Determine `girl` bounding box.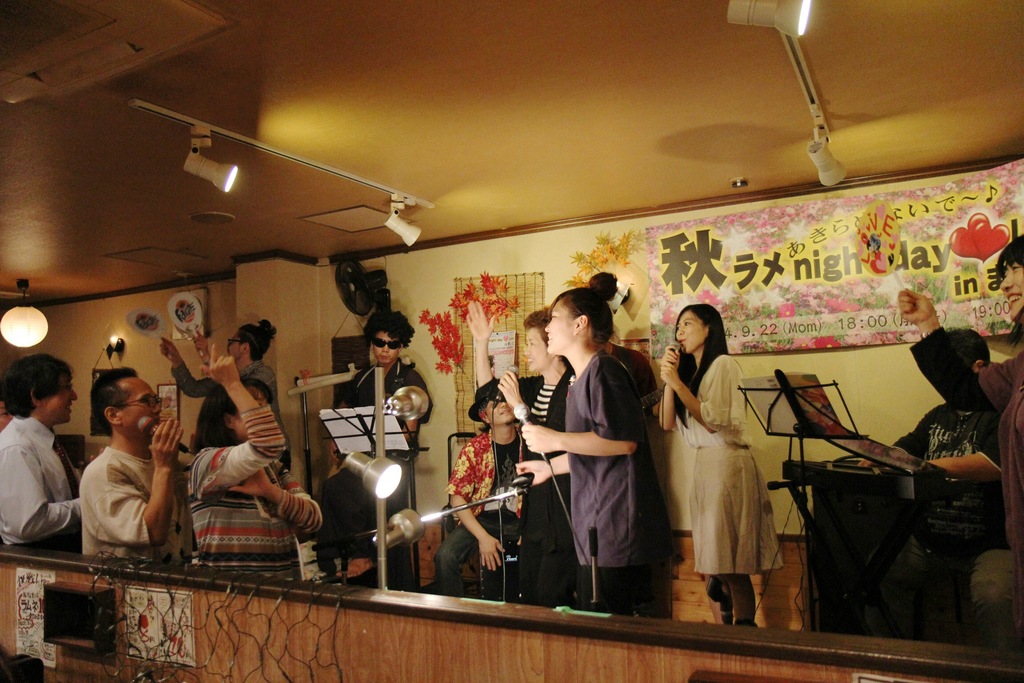
Determined: bbox=[515, 270, 671, 618].
